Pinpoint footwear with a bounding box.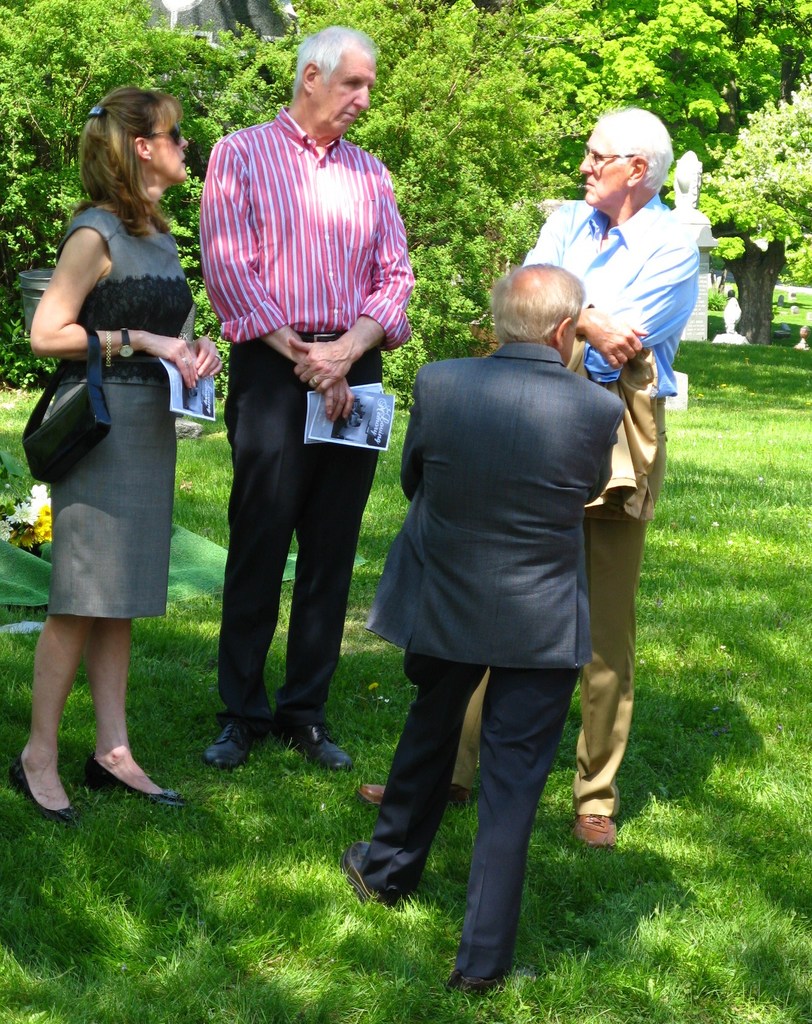
region(199, 710, 257, 775).
